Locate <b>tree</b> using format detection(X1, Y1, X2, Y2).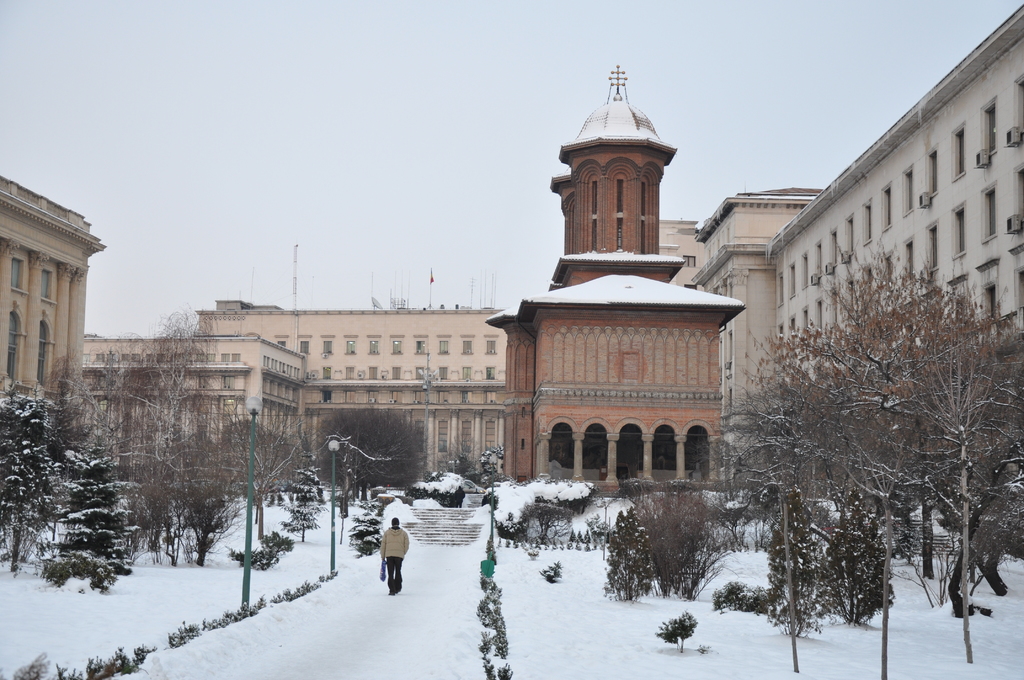
detection(17, 374, 141, 603).
